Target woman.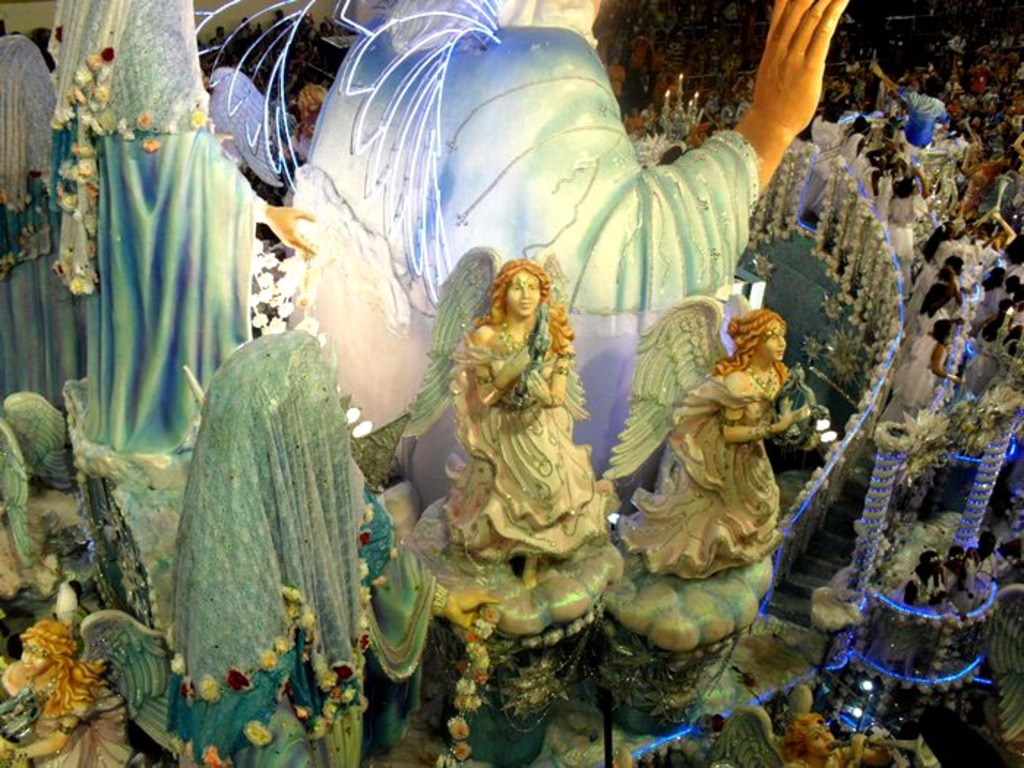
Target region: box=[609, 306, 818, 582].
